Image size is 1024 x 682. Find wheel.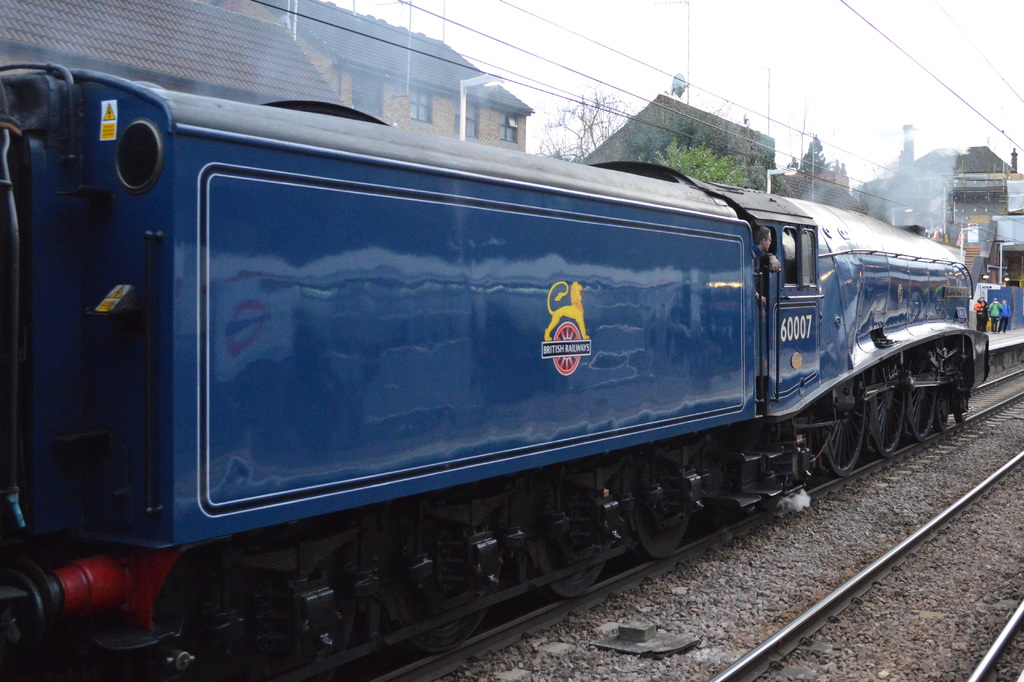
(x1=551, y1=323, x2=580, y2=375).
